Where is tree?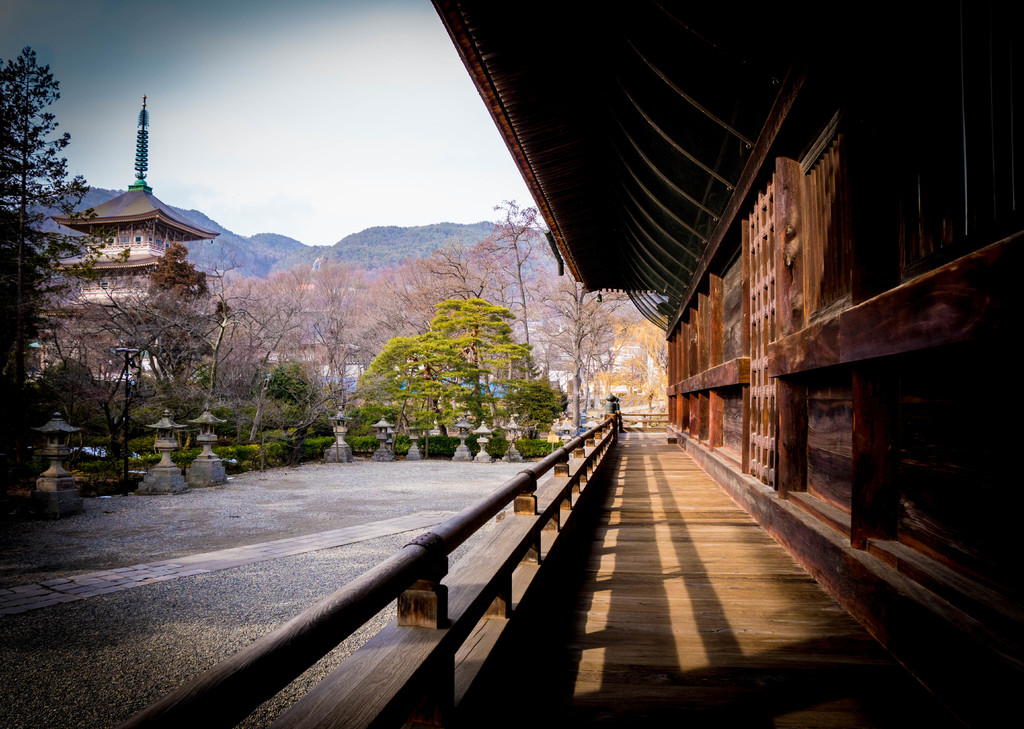
<region>0, 42, 132, 424</region>.
